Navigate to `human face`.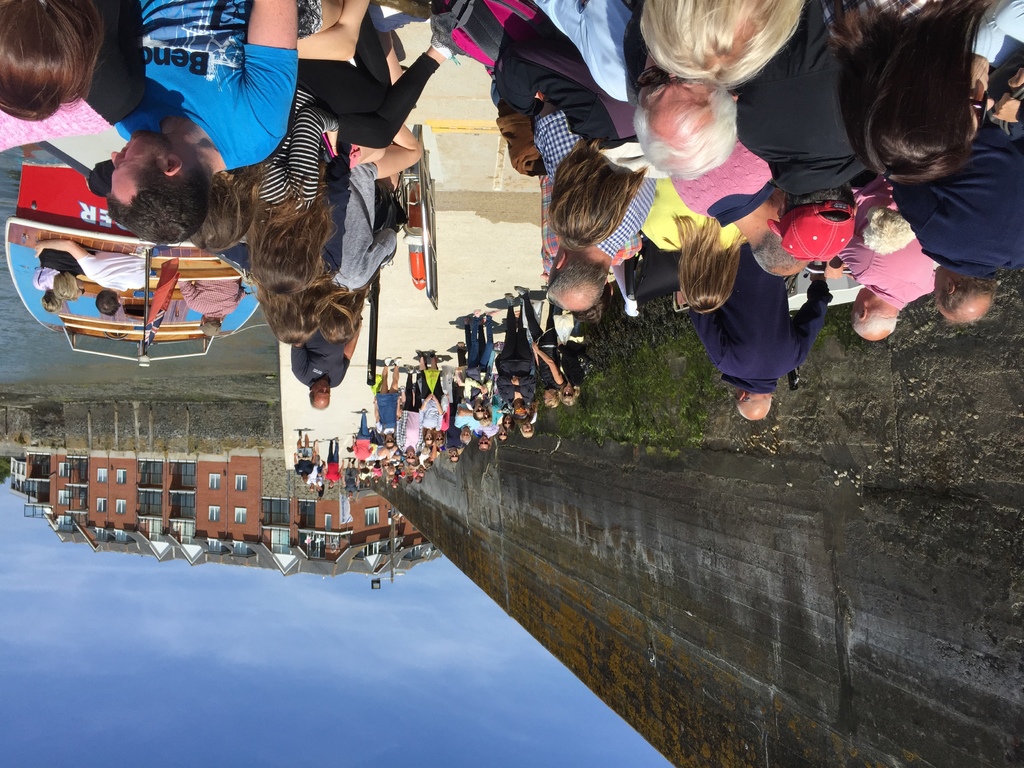
Navigation target: bbox(637, 56, 712, 141).
